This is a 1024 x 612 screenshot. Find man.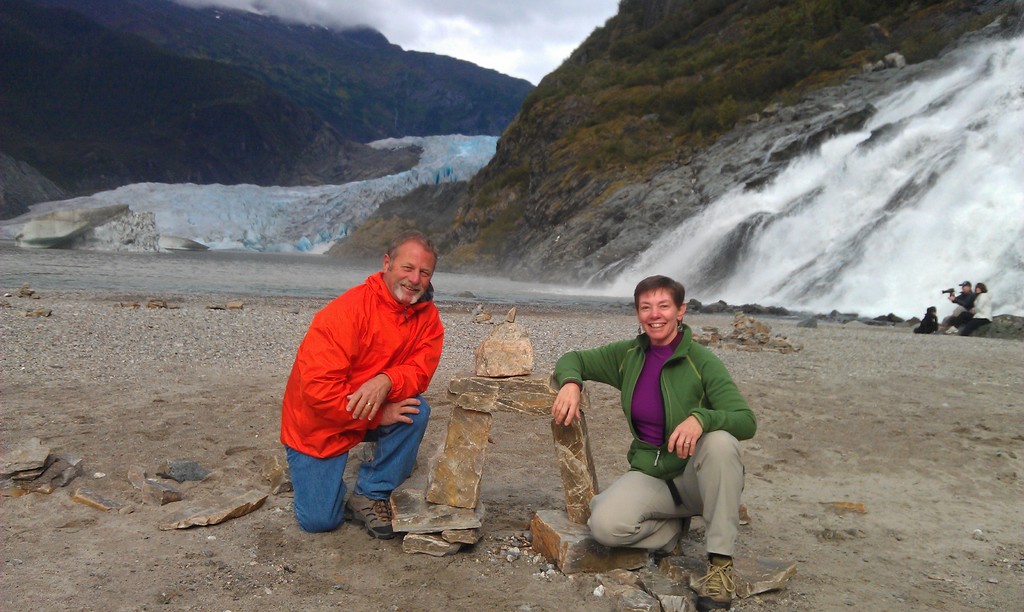
Bounding box: rect(545, 274, 761, 611).
